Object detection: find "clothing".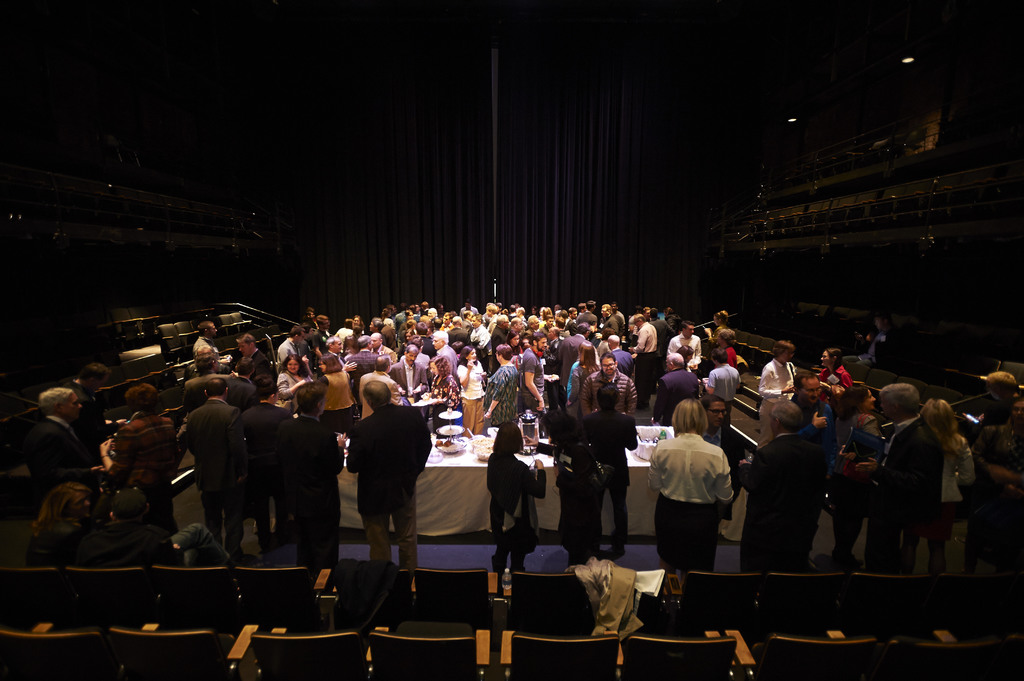
{"left": 24, "top": 518, "right": 82, "bottom": 565}.
